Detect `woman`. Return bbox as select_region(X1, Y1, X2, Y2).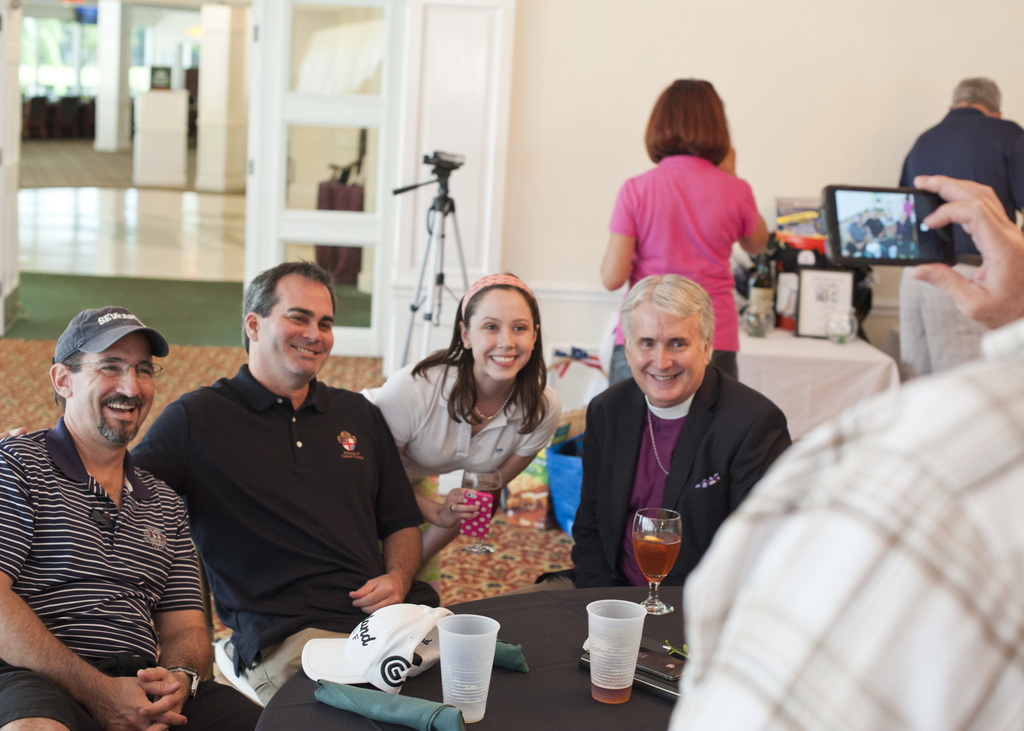
select_region(591, 70, 770, 395).
